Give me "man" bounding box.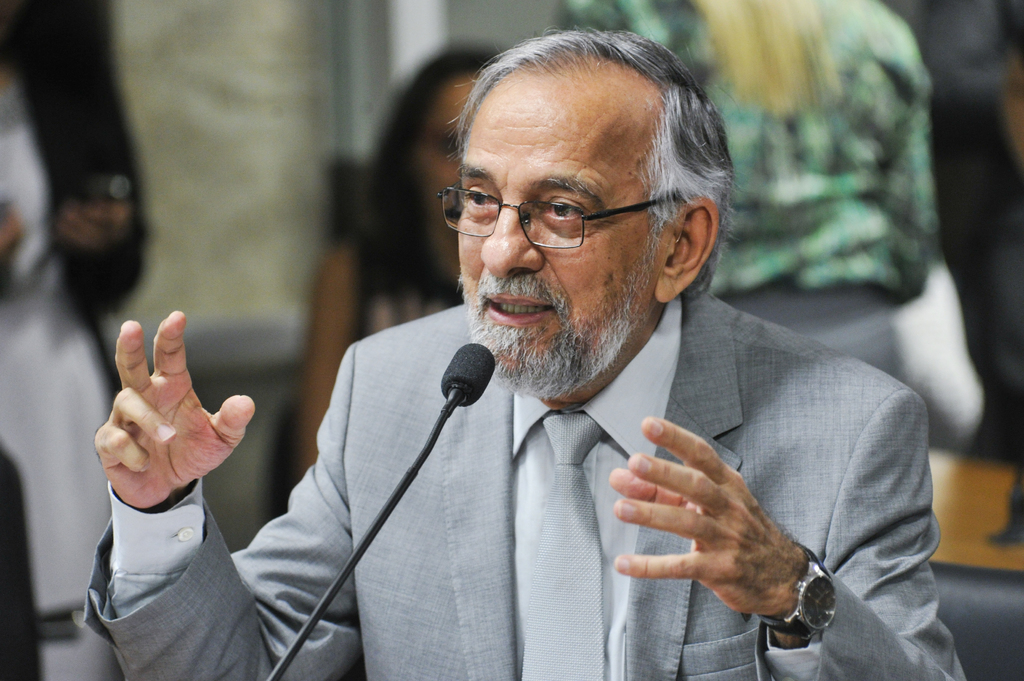
x1=191, y1=22, x2=945, y2=664.
